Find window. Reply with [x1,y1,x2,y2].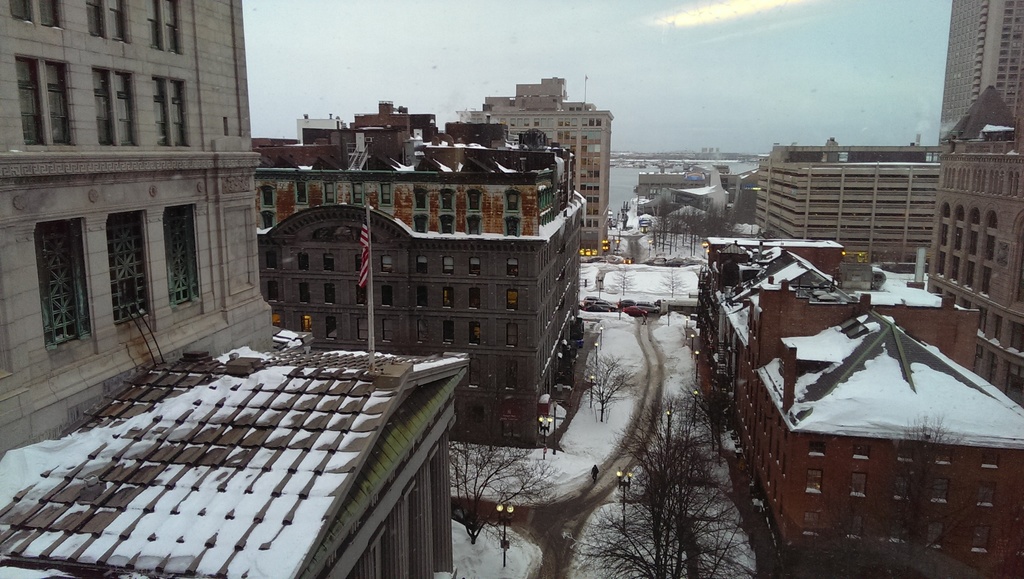
[506,290,516,309].
